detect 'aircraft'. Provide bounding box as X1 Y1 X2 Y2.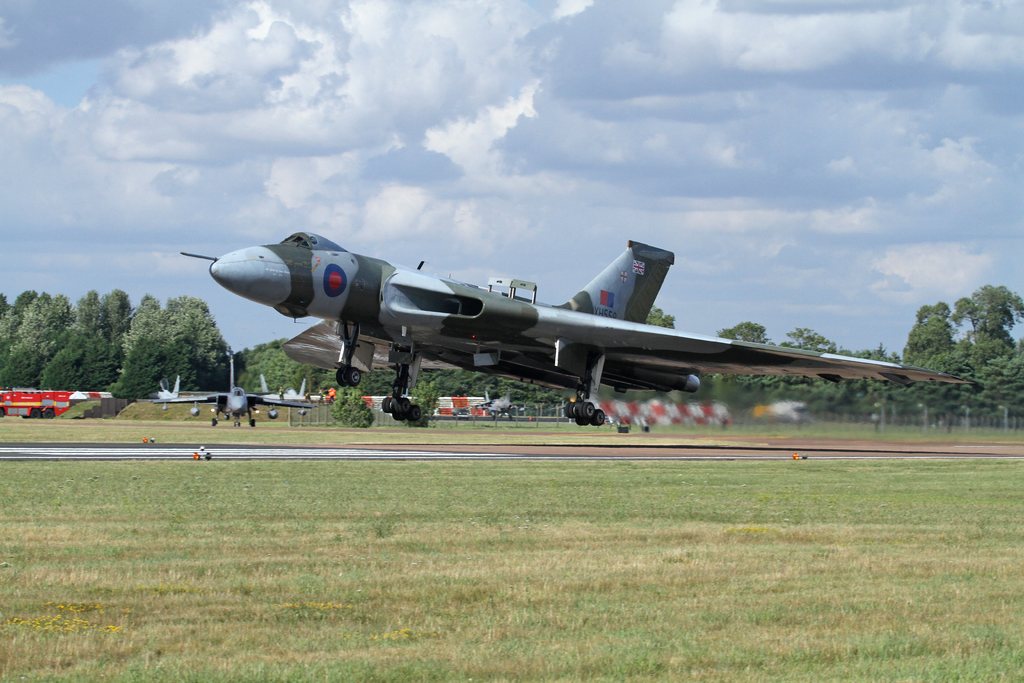
475 392 543 420.
